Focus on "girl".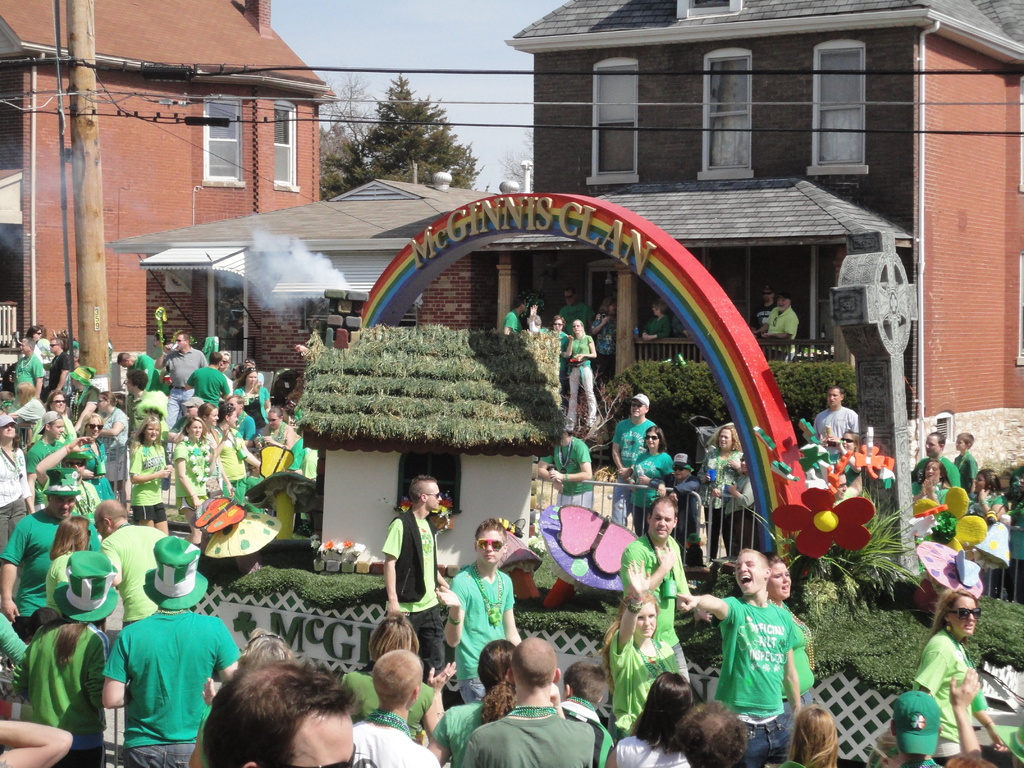
Focused at {"left": 817, "top": 426, "right": 862, "bottom": 486}.
